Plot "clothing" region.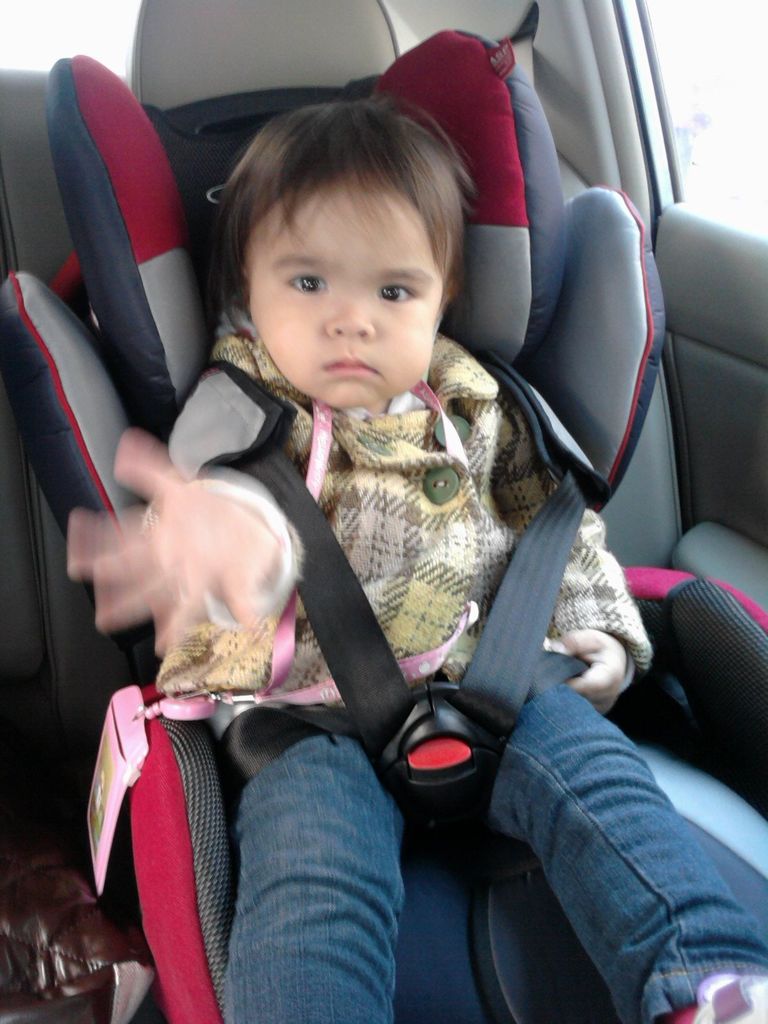
Plotted at detection(160, 305, 660, 707).
